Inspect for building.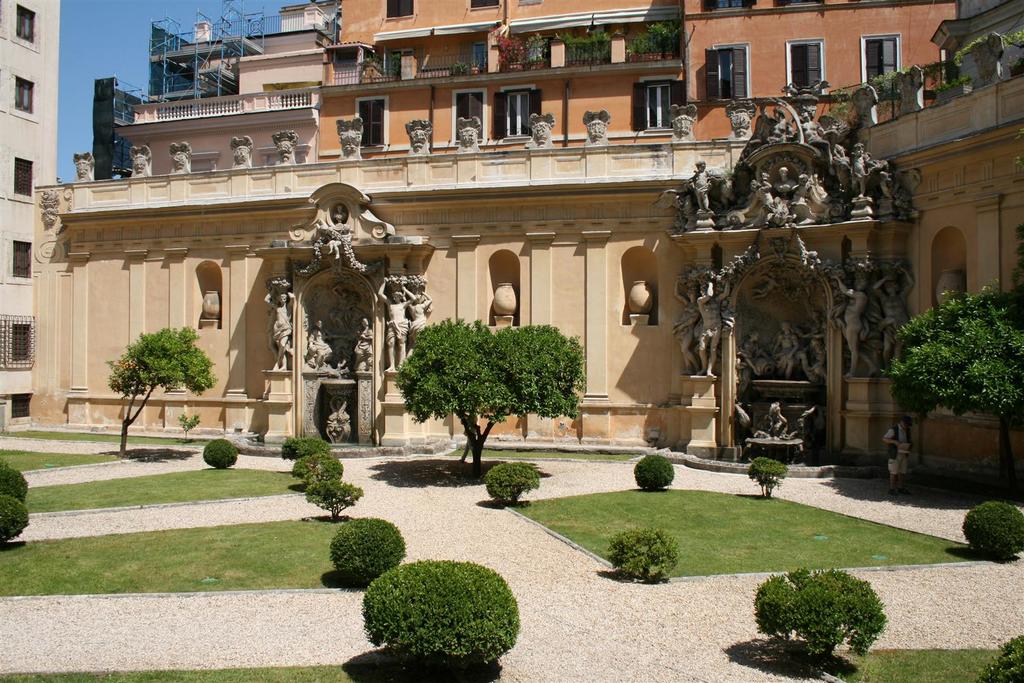
Inspection: 317:0:960:164.
